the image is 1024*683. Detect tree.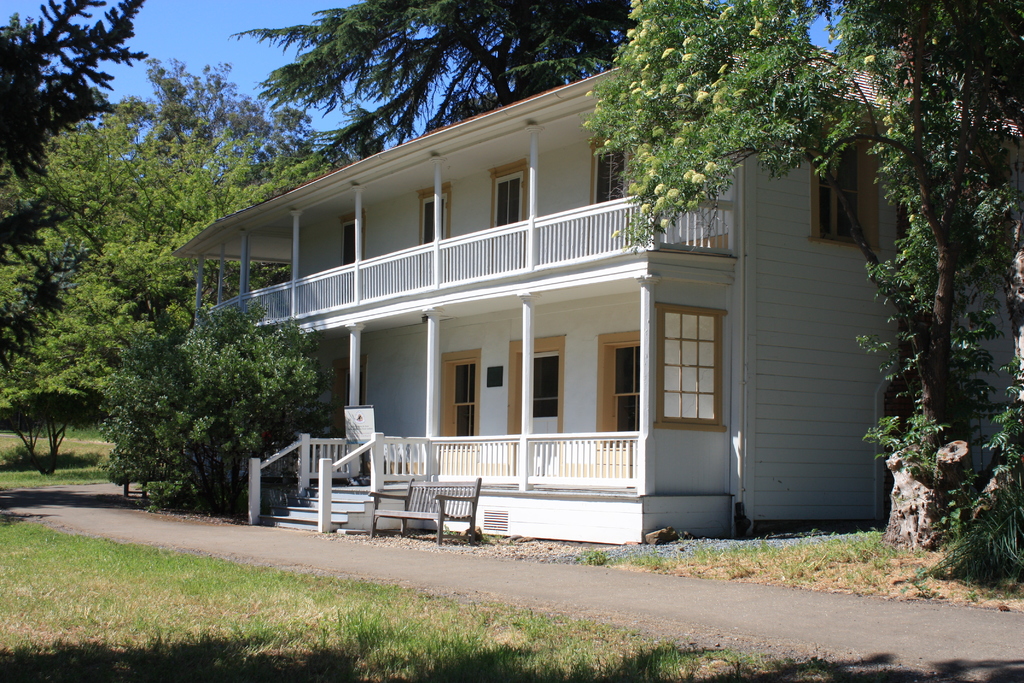
Detection: pyautogui.locateOnScreen(0, 352, 95, 474).
